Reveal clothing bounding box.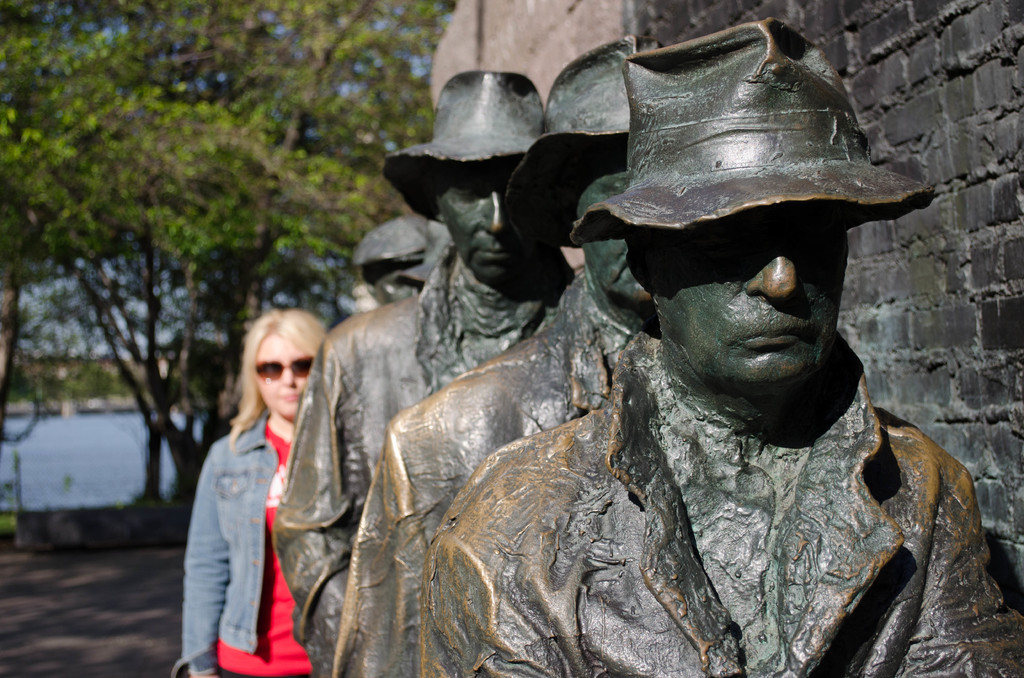
Revealed: (178,423,289,677).
